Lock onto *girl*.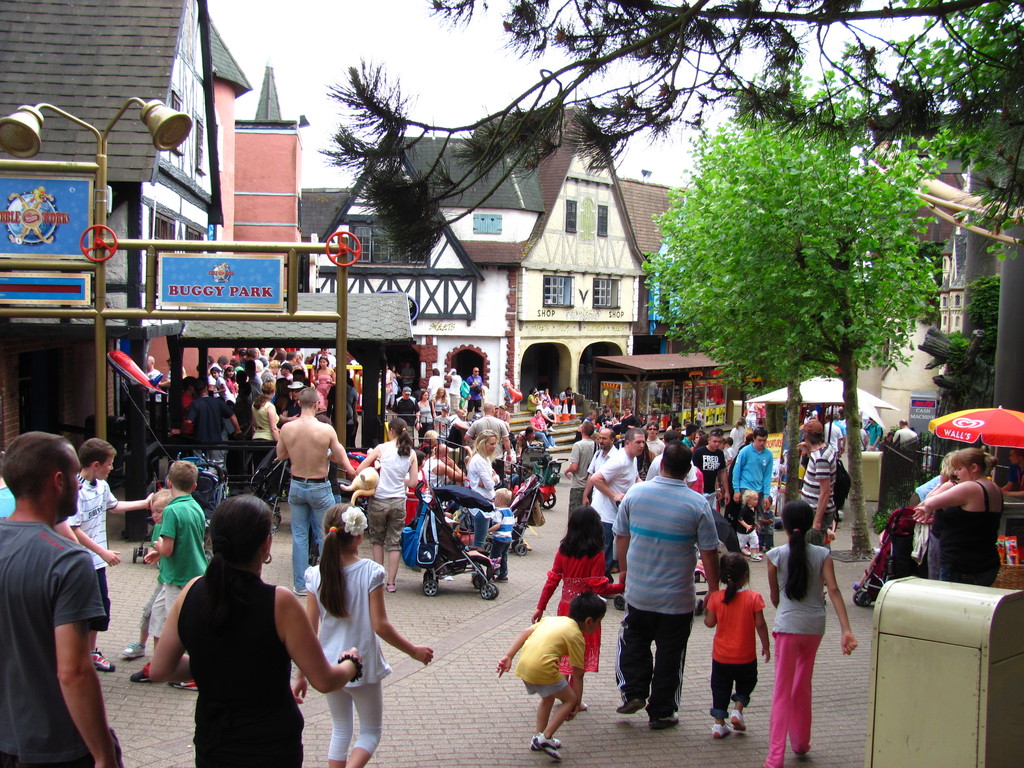
Locked: bbox=(357, 419, 423, 593).
